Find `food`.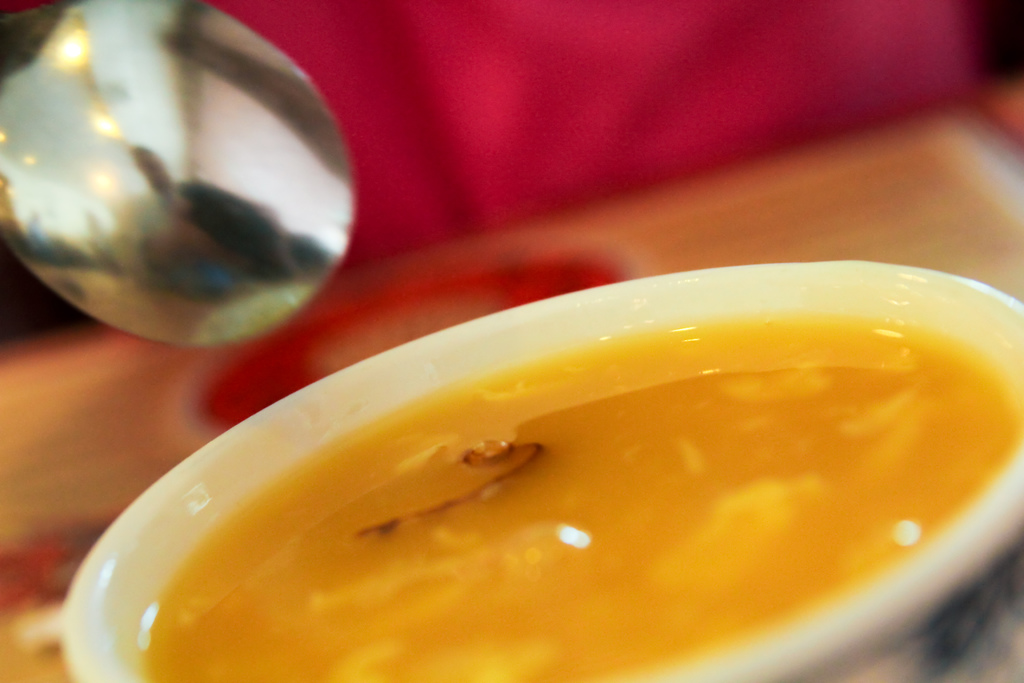
x1=135 y1=318 x2=1023 y2=680.
